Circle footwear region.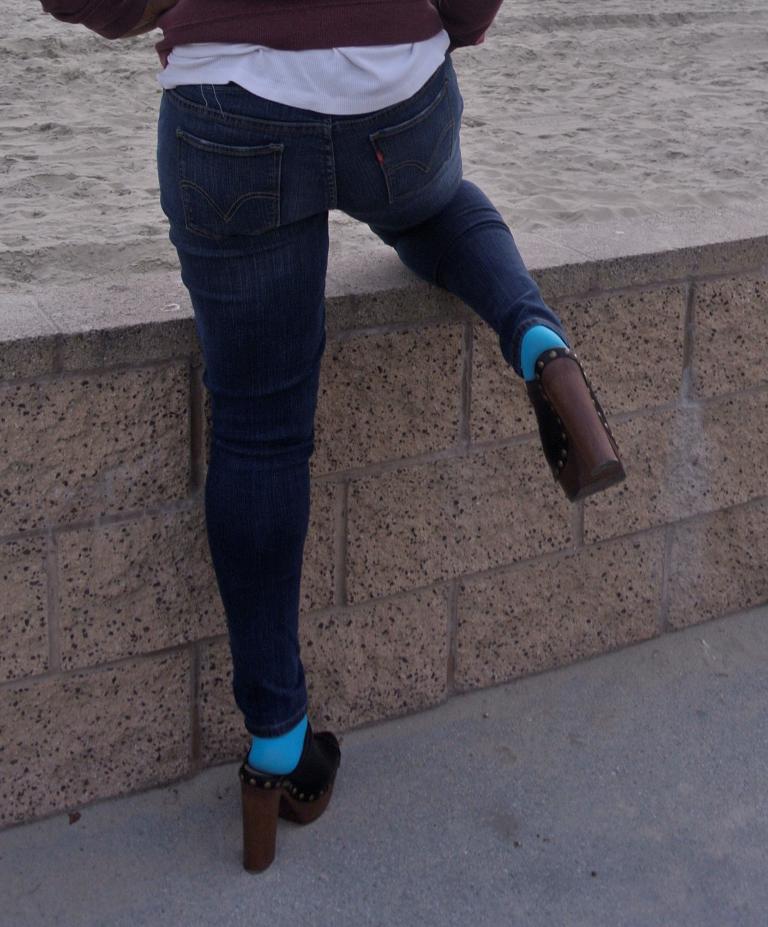
Region: (x1=530, y1=357, x2=636, y2=505).
